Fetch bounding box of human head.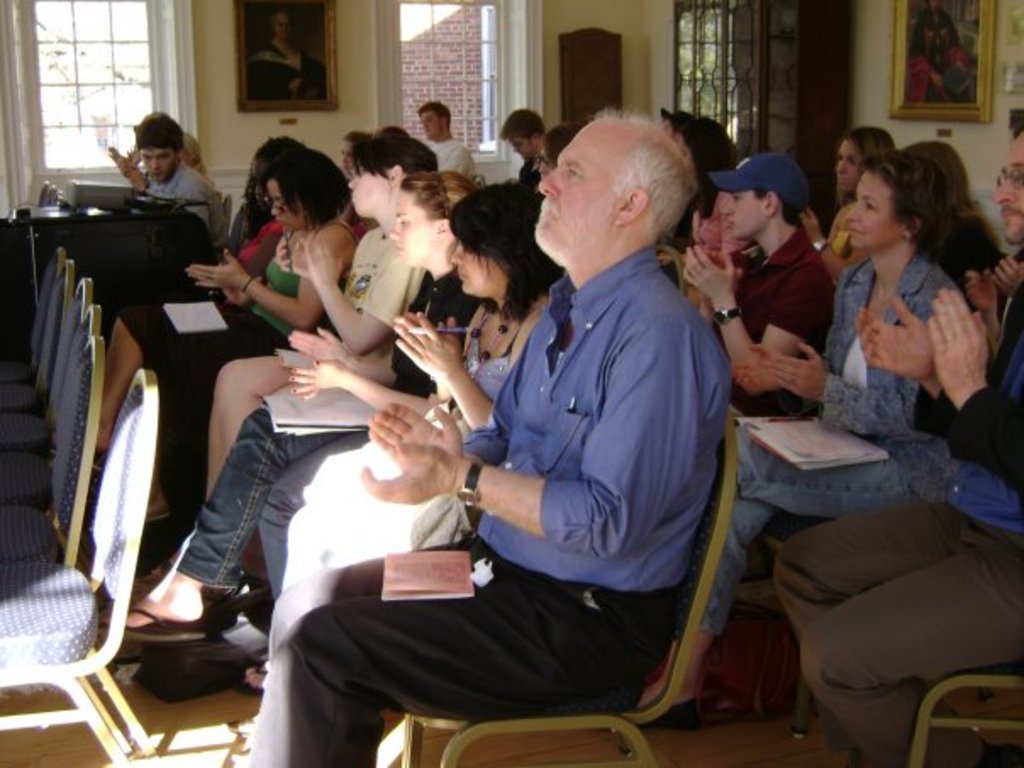
Bbox: {"x1": 346, "y1": 132, "x2": 439, "y2": 217}.
